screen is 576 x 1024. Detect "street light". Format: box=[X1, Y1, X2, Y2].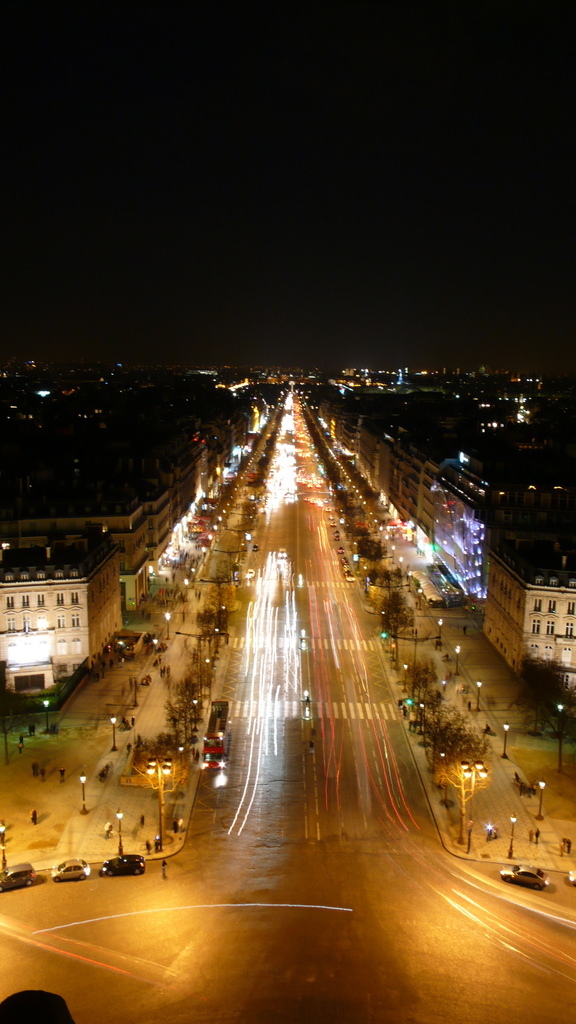
box=[198, 572, 239, 619].
